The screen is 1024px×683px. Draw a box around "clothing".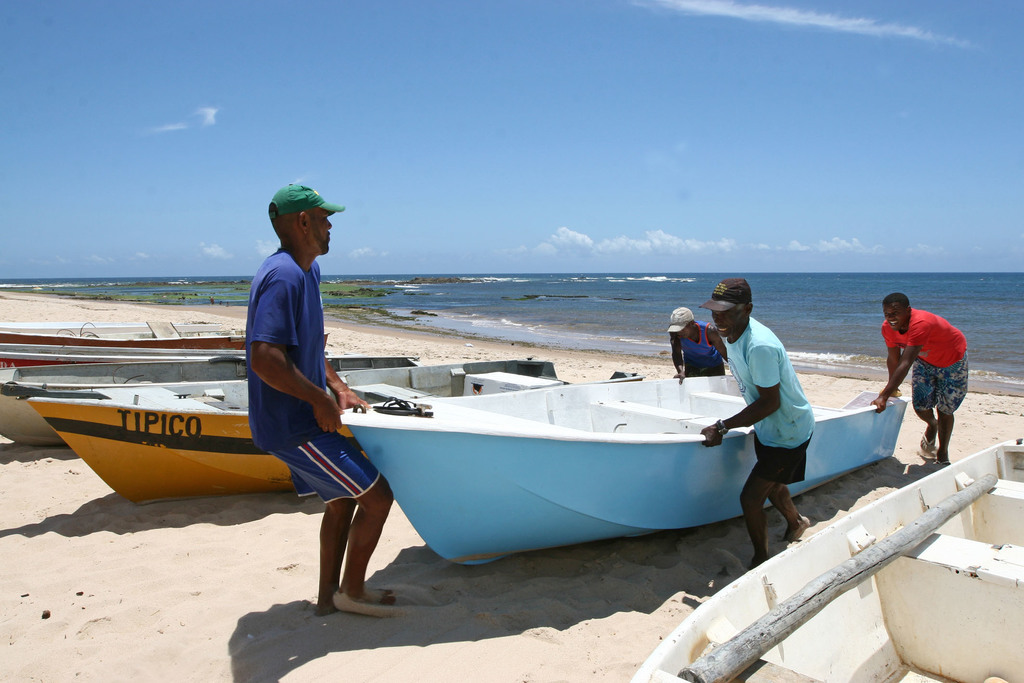
<region>238, 251, 382, 506</region>.
